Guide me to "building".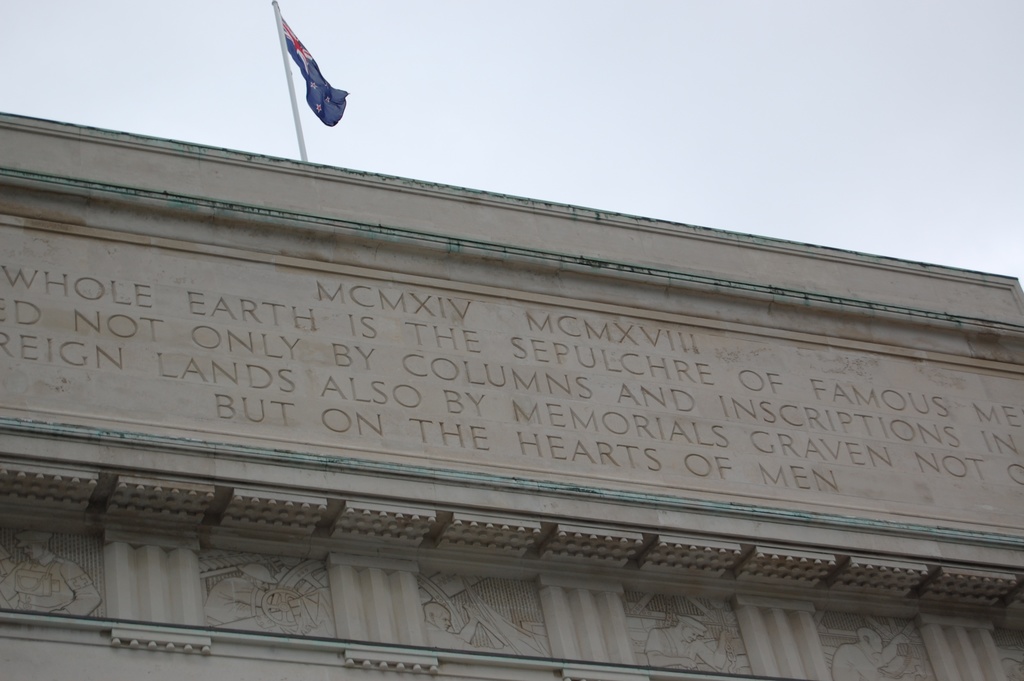
Guidance: l=0, t=100, r=1023, b=680.
